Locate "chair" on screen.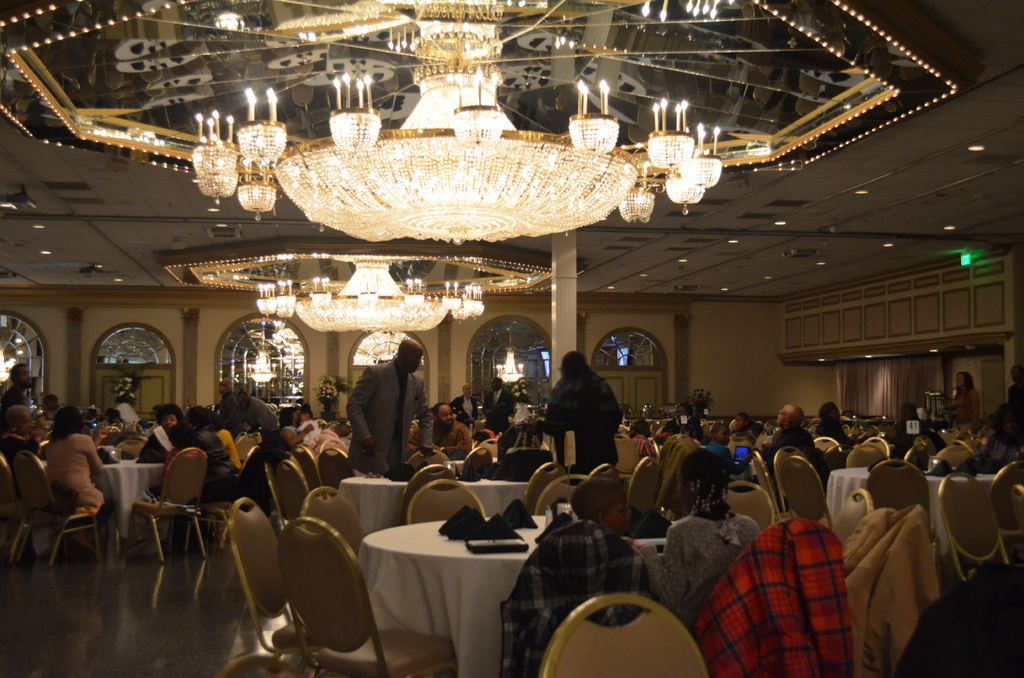
On screen at <bbox>588, 456, 622, 486</bbox>.
